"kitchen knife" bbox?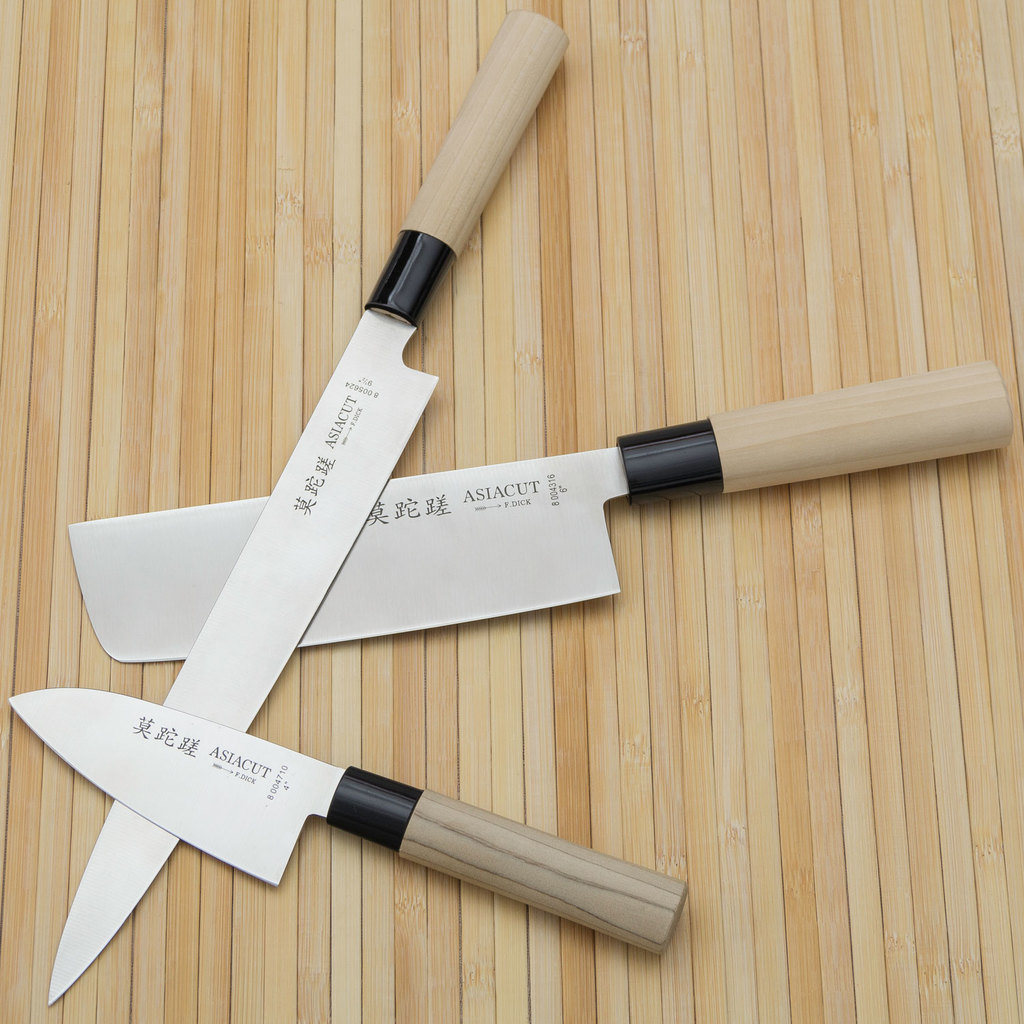
l=70, t=354, r=1014, b=666
